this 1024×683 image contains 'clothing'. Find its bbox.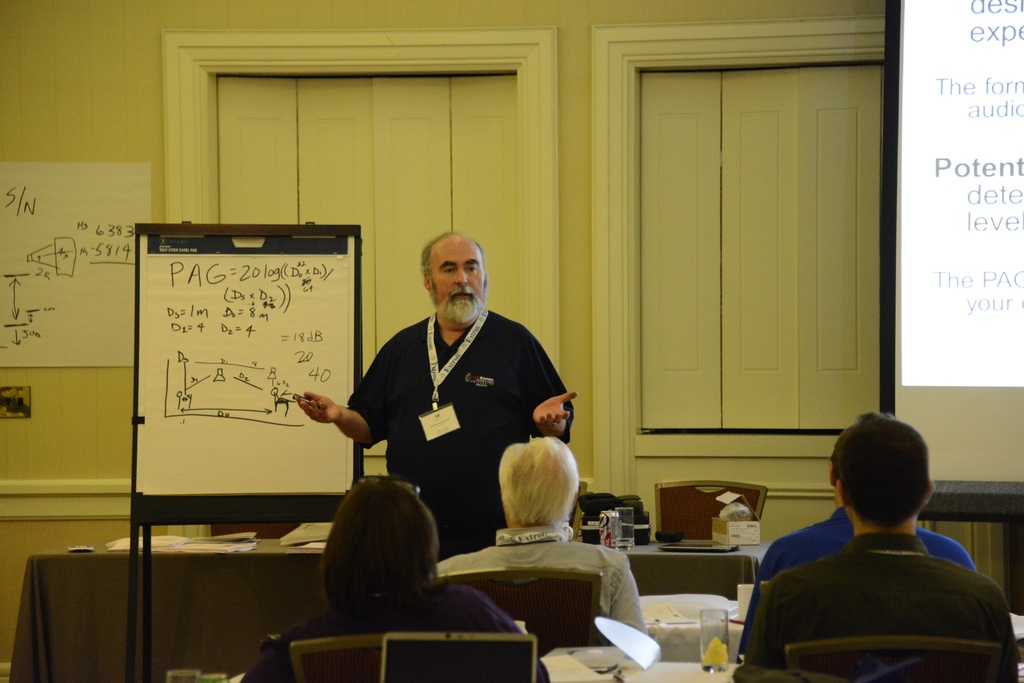
[left=241, top=584, right=540, bottom=682].
